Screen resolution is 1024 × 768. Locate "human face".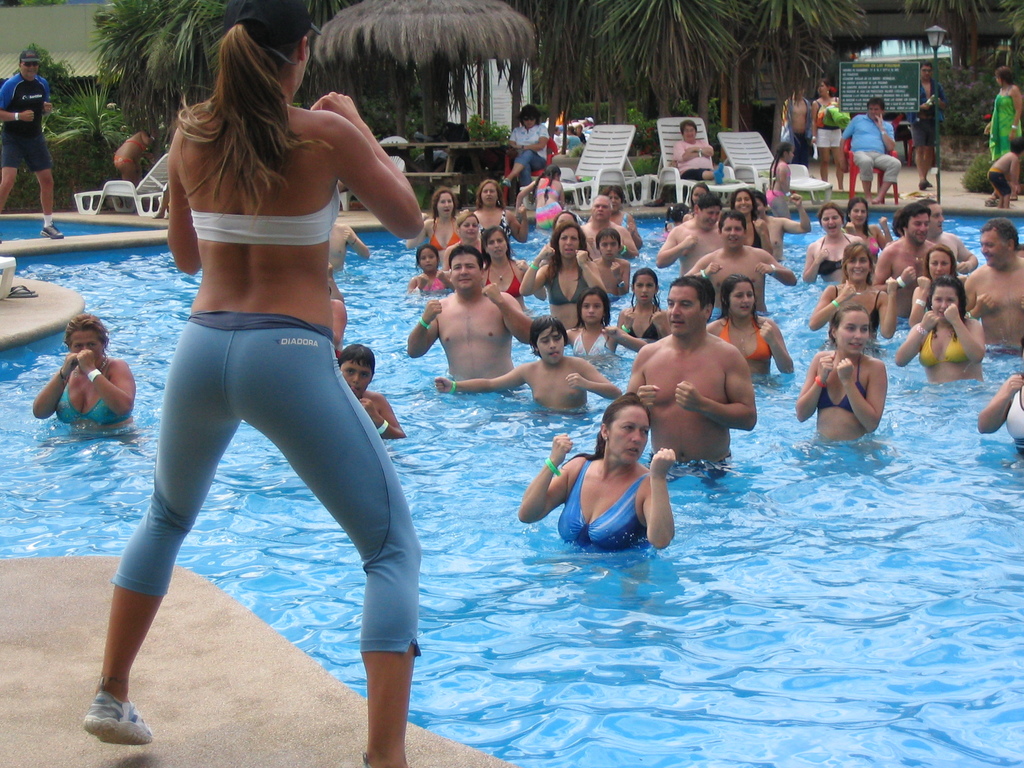
{"left": 787, "top": 146, "right": 795, "bottom": 163}.
